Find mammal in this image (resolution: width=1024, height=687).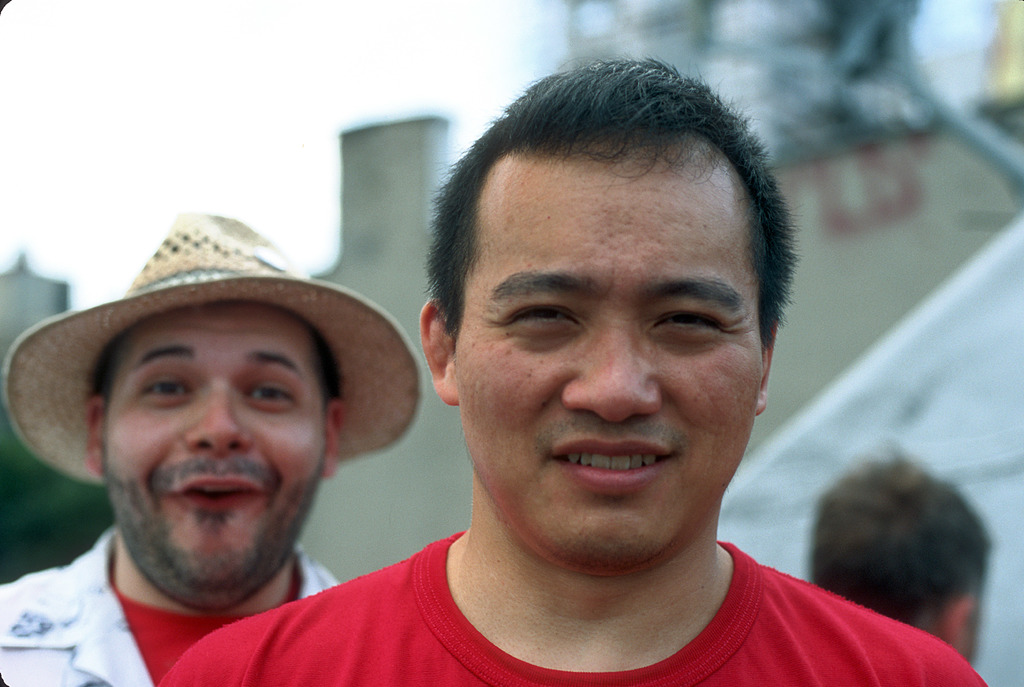
left=795, top=442, right=989, bottom=665.
